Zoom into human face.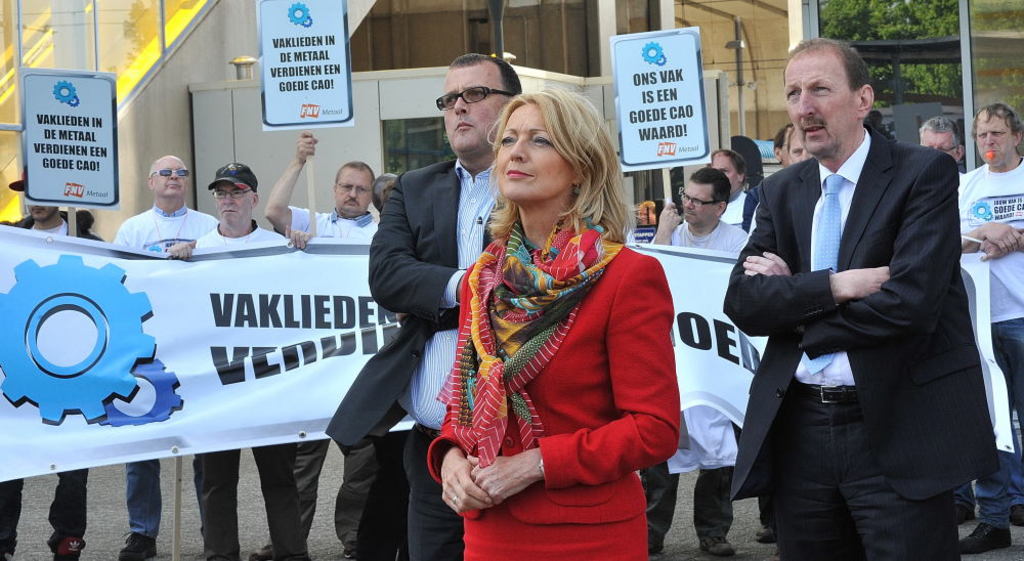
Zoom target: rect(684, 179, 715, 223).
